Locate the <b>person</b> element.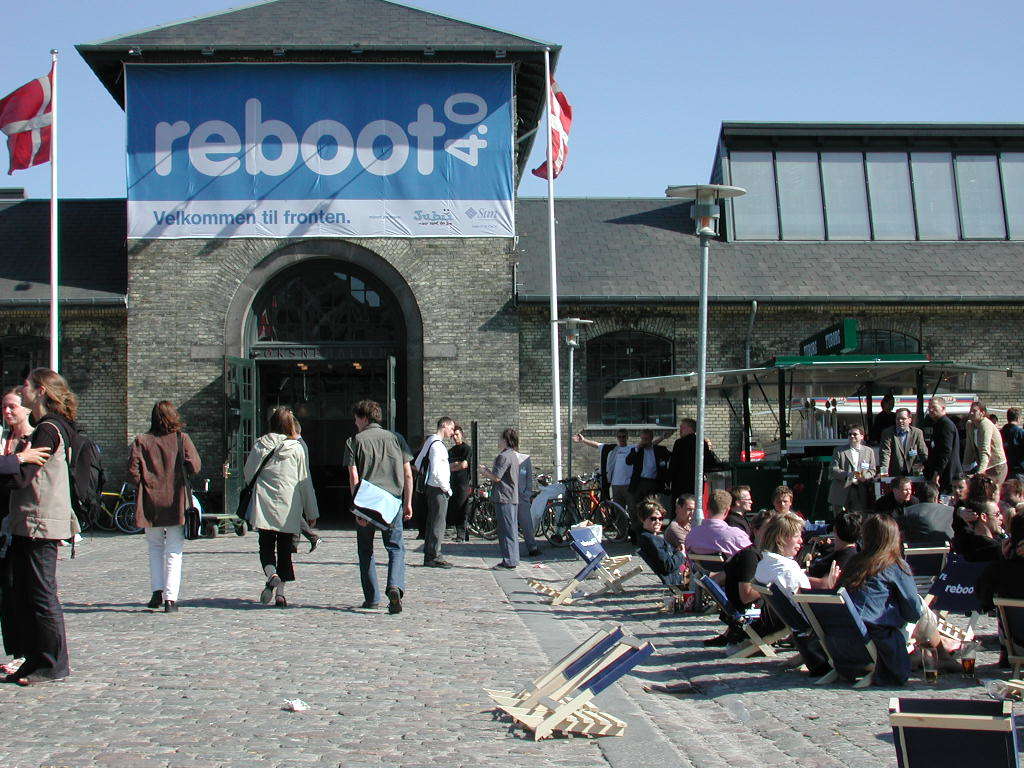
Element bbox: (left=413, top=416, right=456, bottom=563).
